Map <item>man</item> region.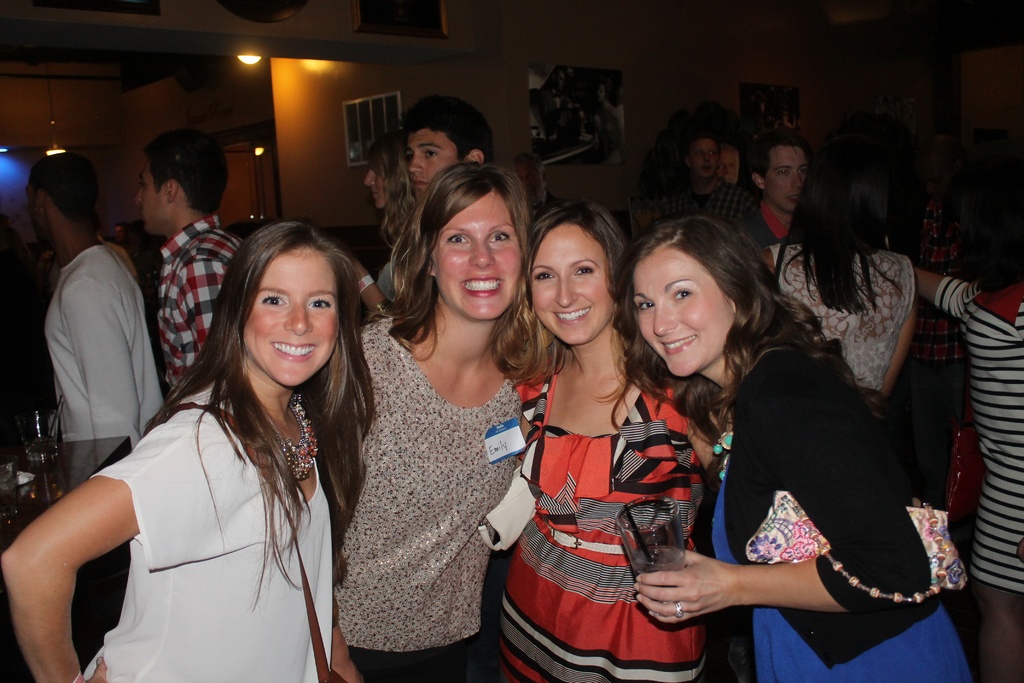
Mapped to 744:134:814:249.
